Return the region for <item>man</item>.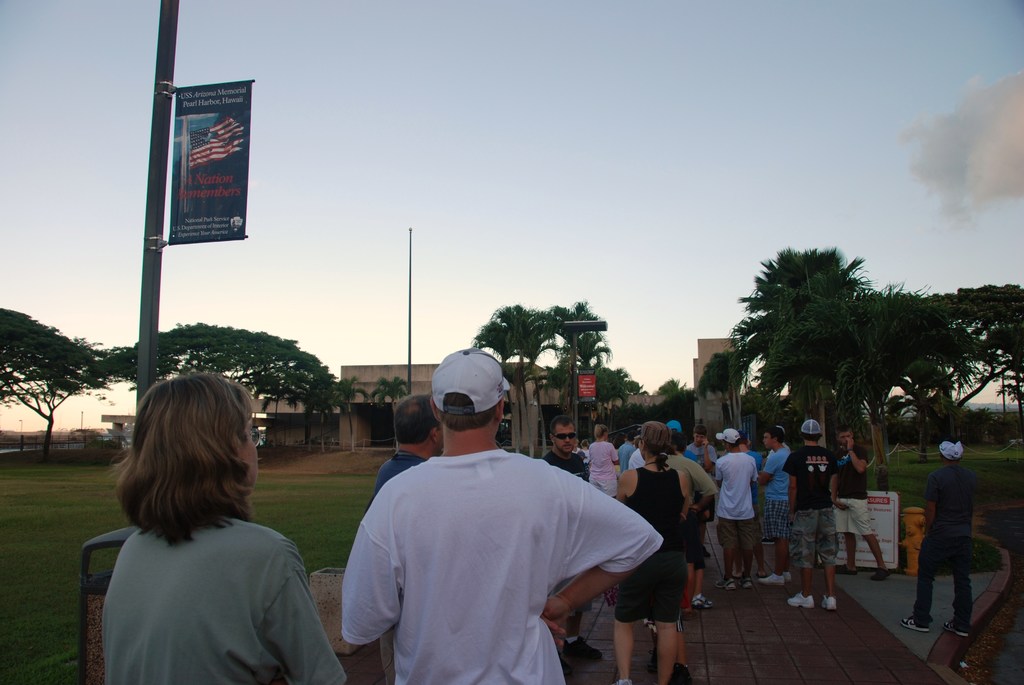
<box>330,355,660,676</box>.
